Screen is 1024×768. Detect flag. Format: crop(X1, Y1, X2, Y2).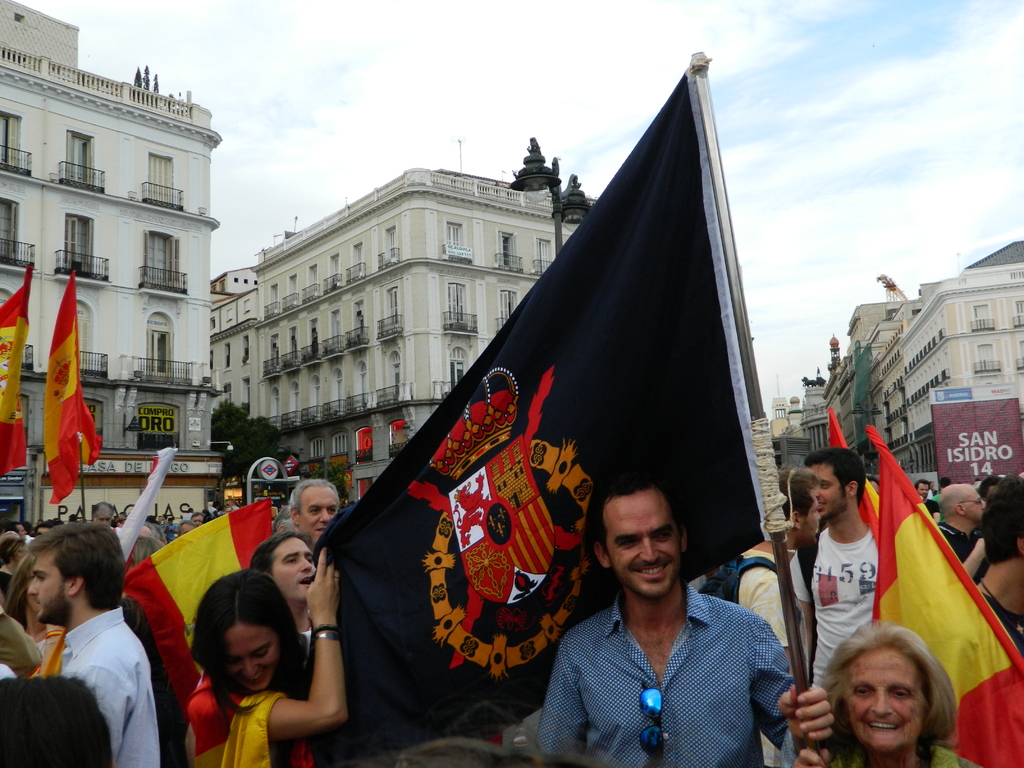
crop(870, 431, 1023, 765).
